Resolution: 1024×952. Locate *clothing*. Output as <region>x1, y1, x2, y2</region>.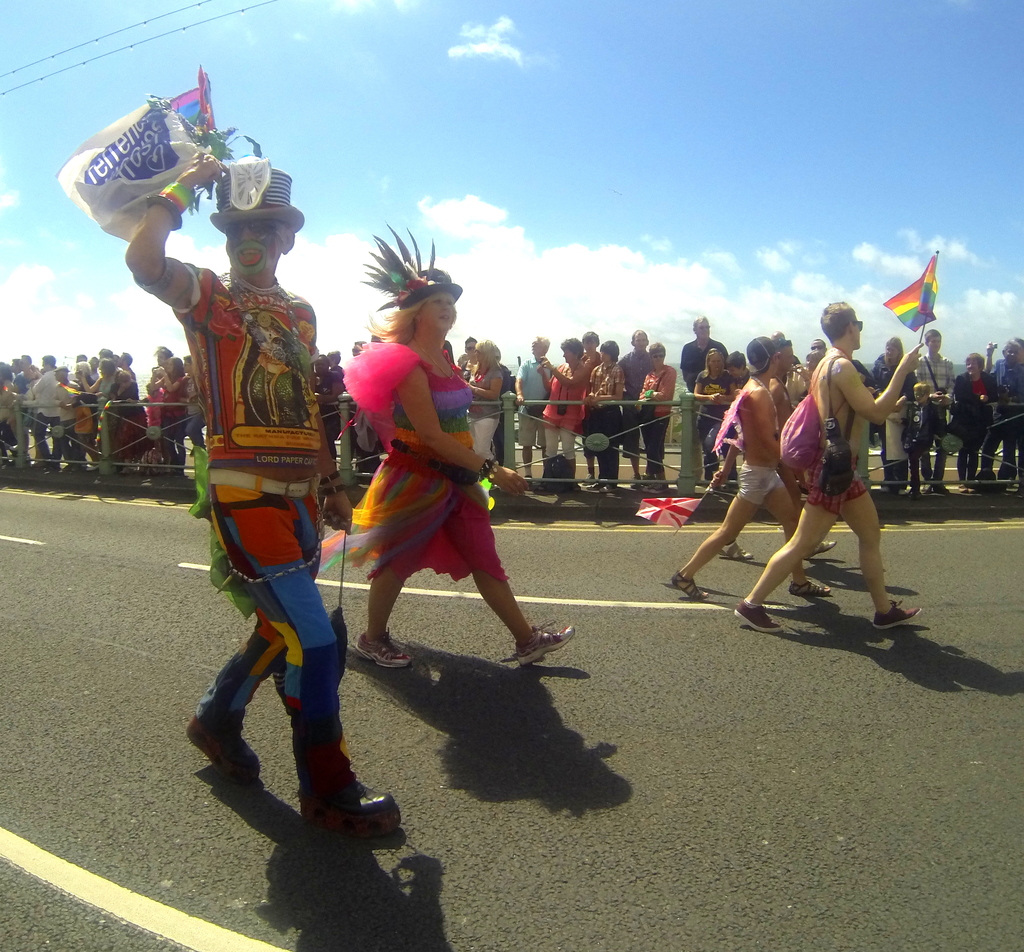
<region>874, 352, 915, 491</region>.
